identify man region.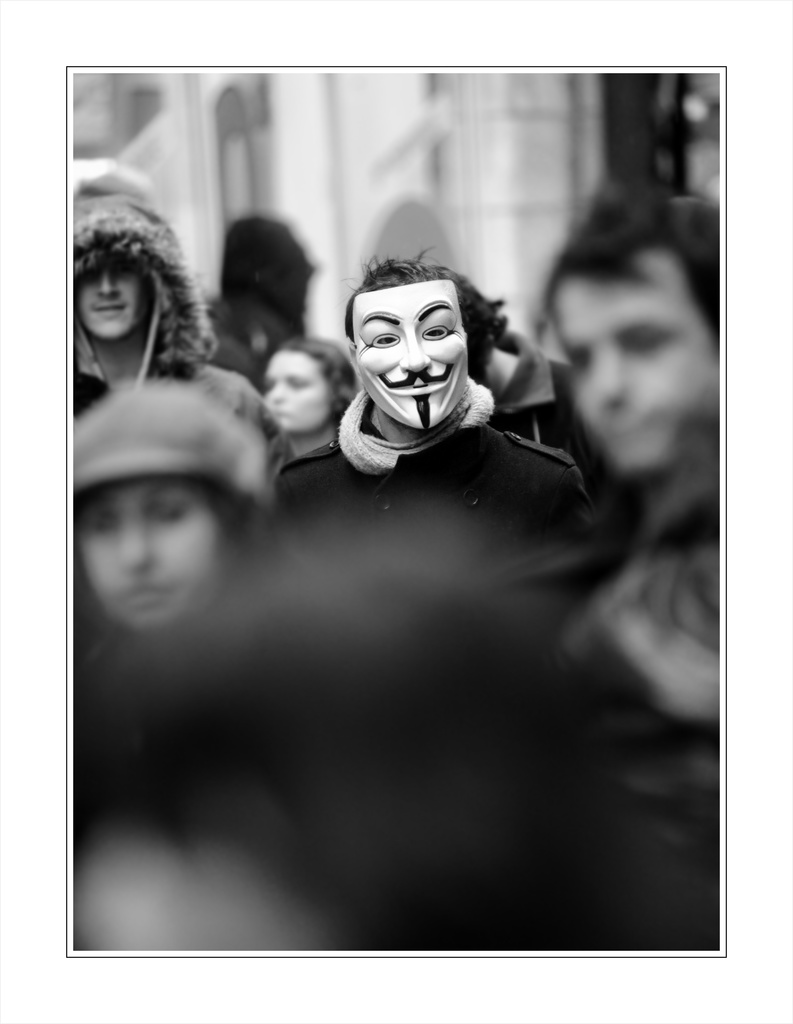
Region: [204,214,314,398].
